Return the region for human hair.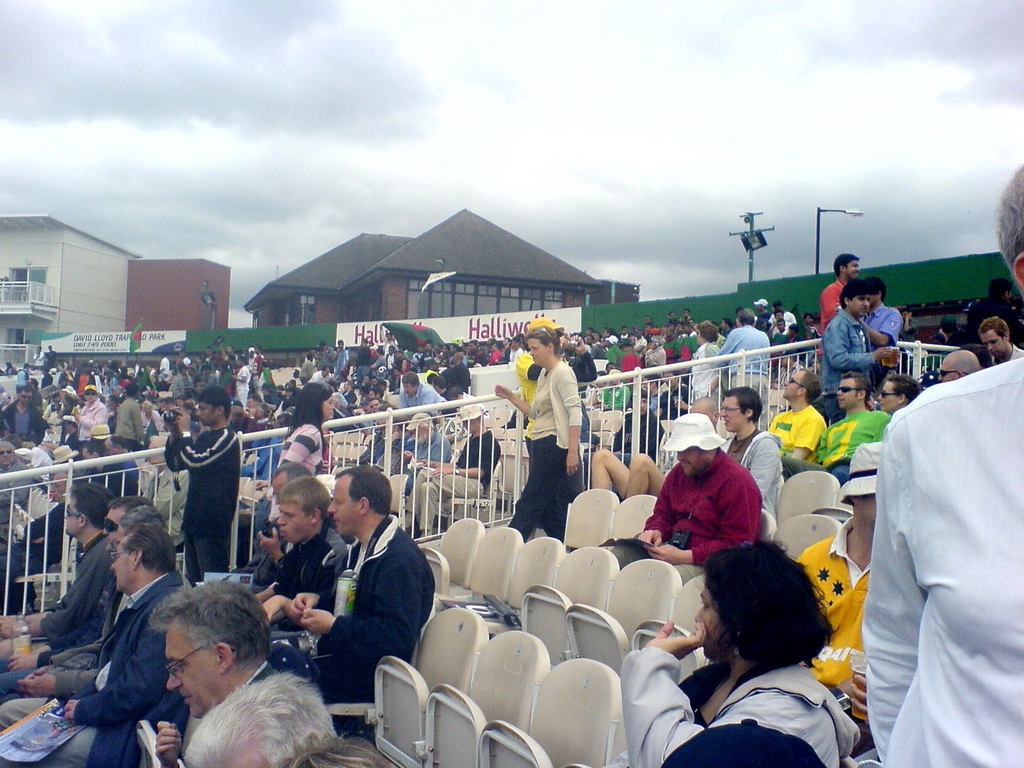
<box>864,276,888,300</box>.
